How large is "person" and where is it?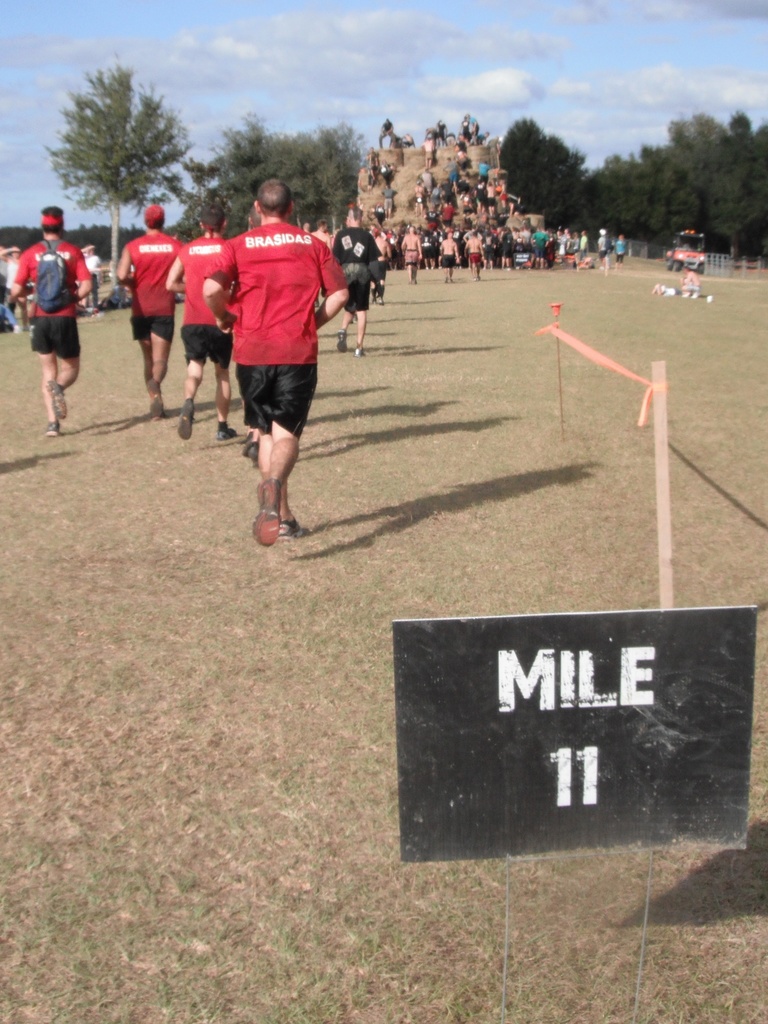
Bounding box: bbox=(388, 183, 397, 218).
